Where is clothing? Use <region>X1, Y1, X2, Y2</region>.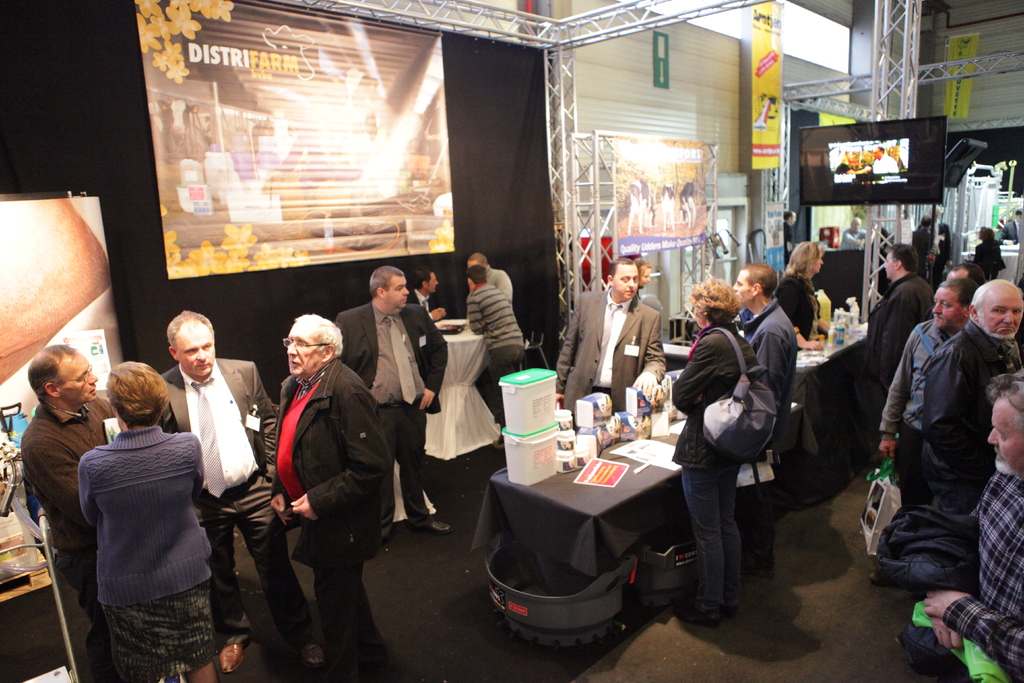
<region>866, 157, 901, 174</region>.
